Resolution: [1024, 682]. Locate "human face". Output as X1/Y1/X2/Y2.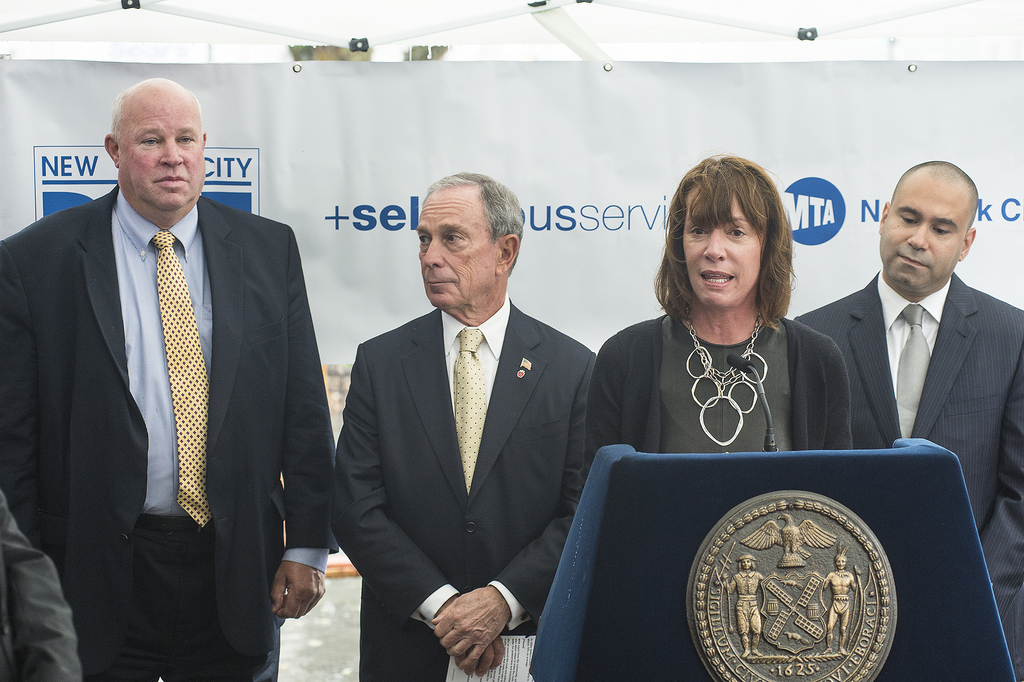
115/95/199/211.
